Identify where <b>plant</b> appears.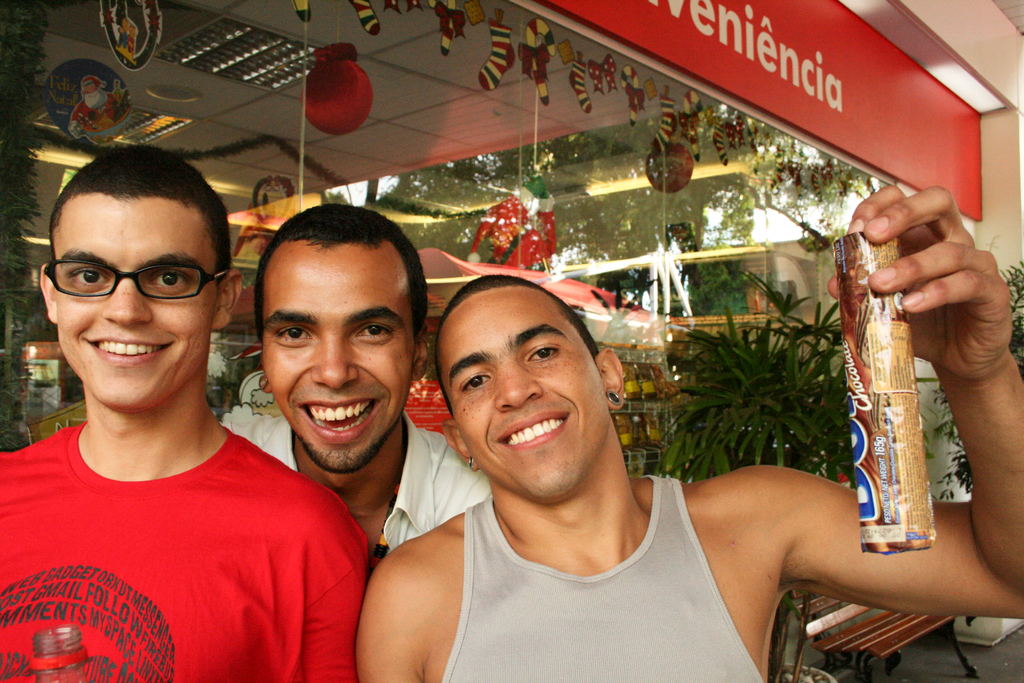
Appears at Rect(680, 255, 758, 320).
